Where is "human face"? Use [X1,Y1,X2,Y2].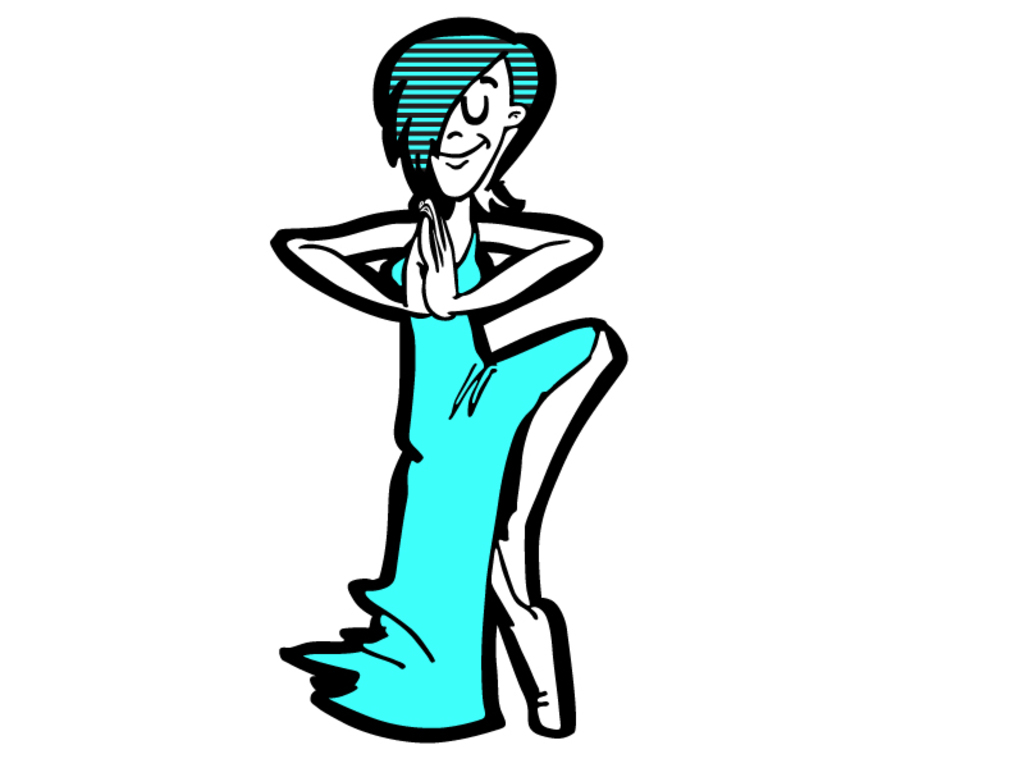
[428,60,508,201].
